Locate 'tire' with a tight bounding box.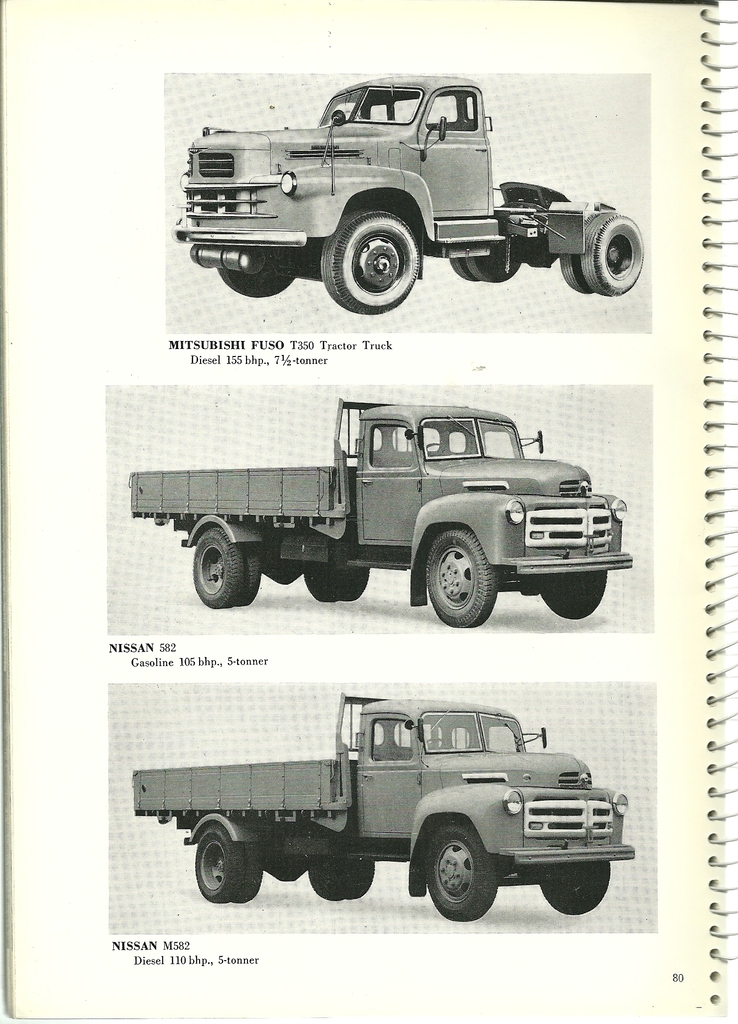
detection(322, 214, 422, 312).
